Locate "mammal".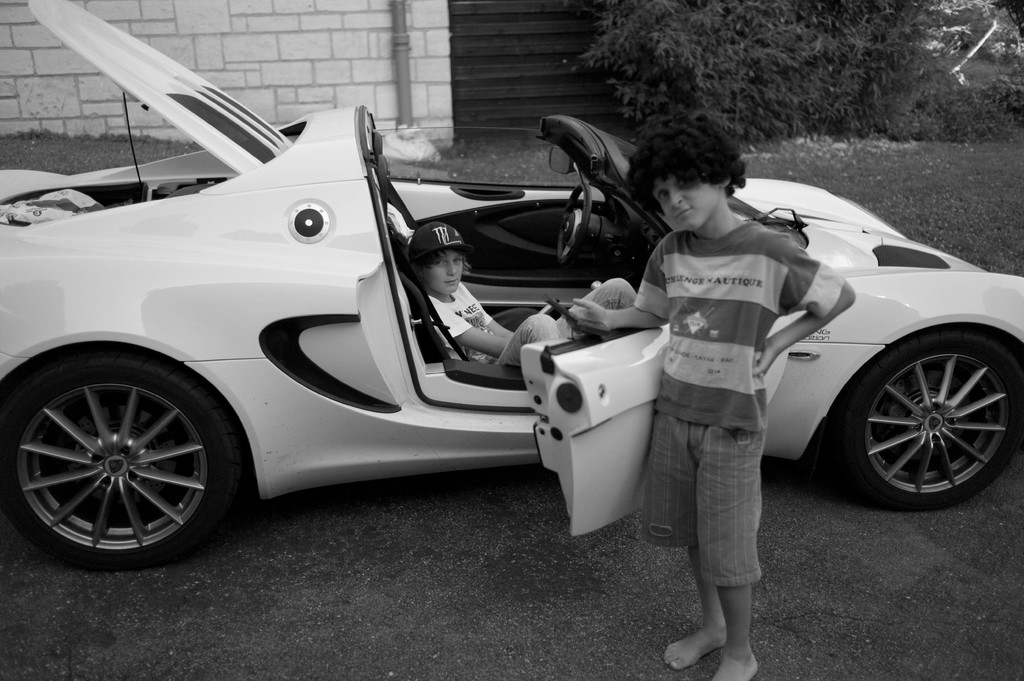
Bounding box: bbox=(626, 147, 847, 628).
